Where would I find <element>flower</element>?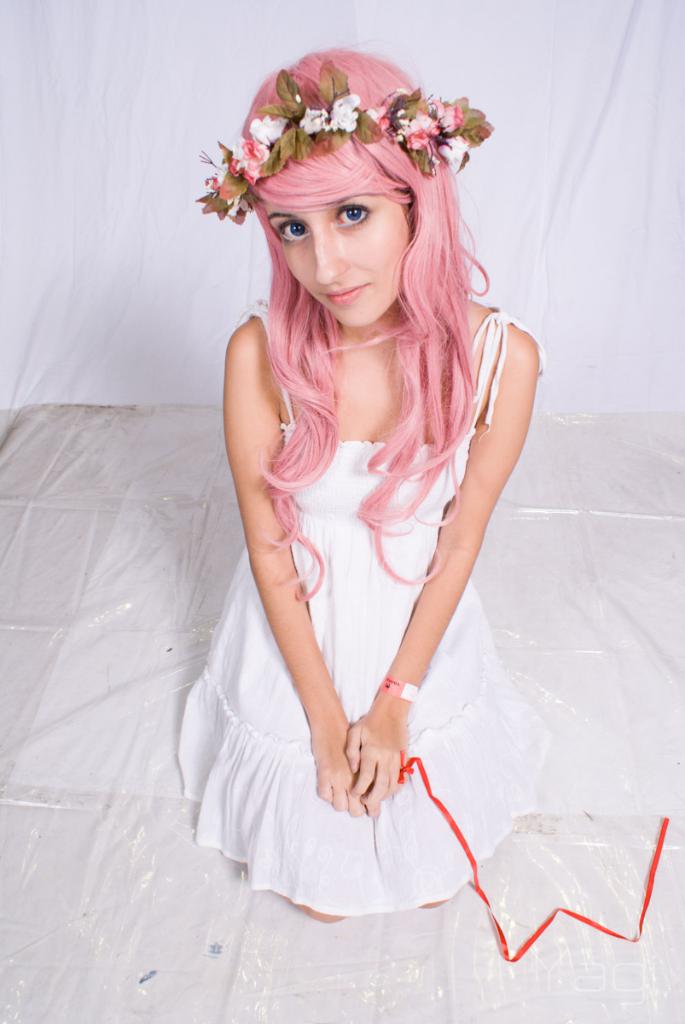
At [left=229, top=141, right=265, bottom=180].
